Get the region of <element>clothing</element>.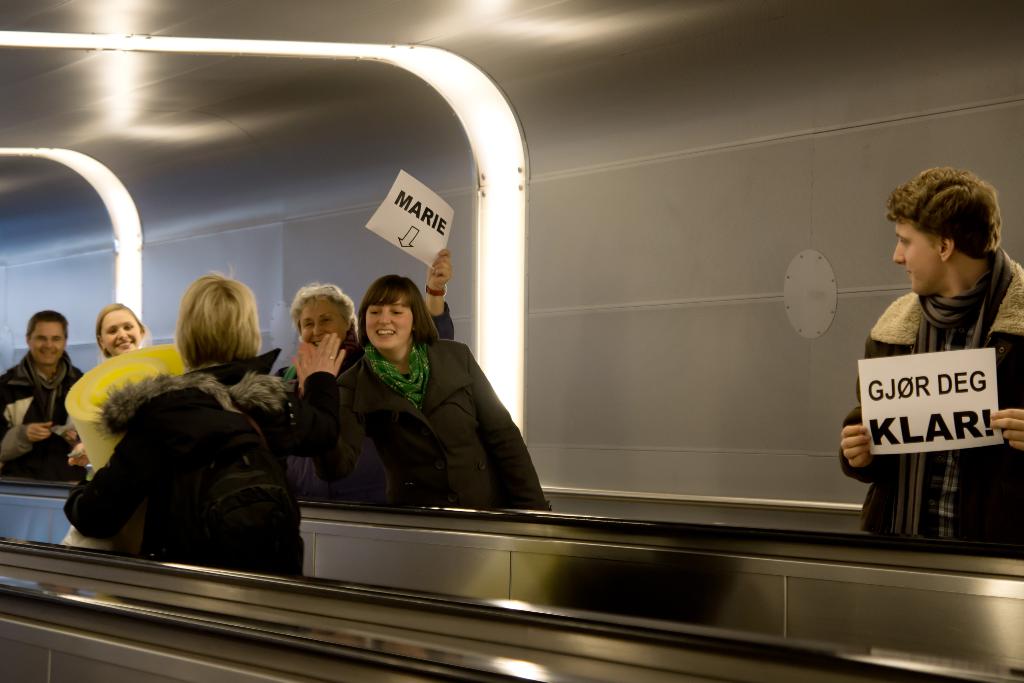
<bbox>0, 349, 97, 478</bbox>.
